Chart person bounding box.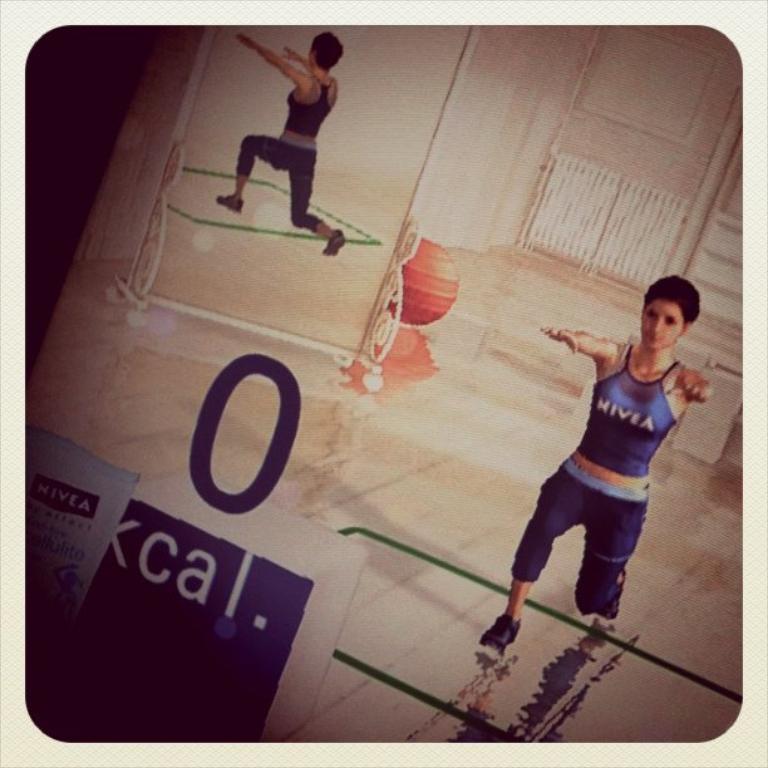
Charted: {"left": 481, "top": 277, "right": 717, "bottom": 654}.
